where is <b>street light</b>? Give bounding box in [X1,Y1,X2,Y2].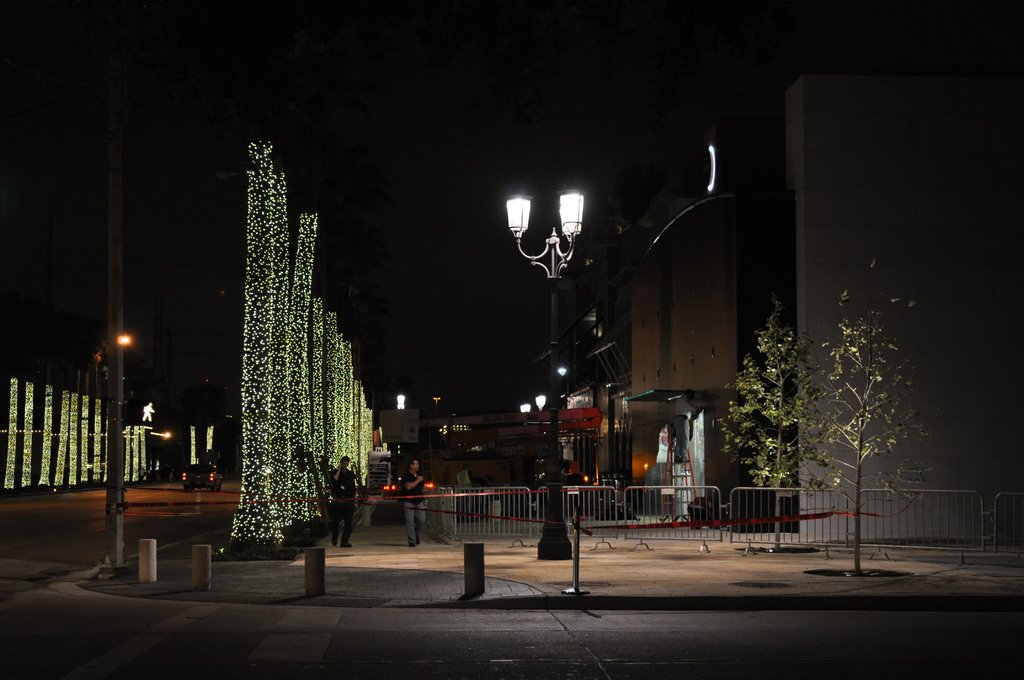
[493,182,599,563].
